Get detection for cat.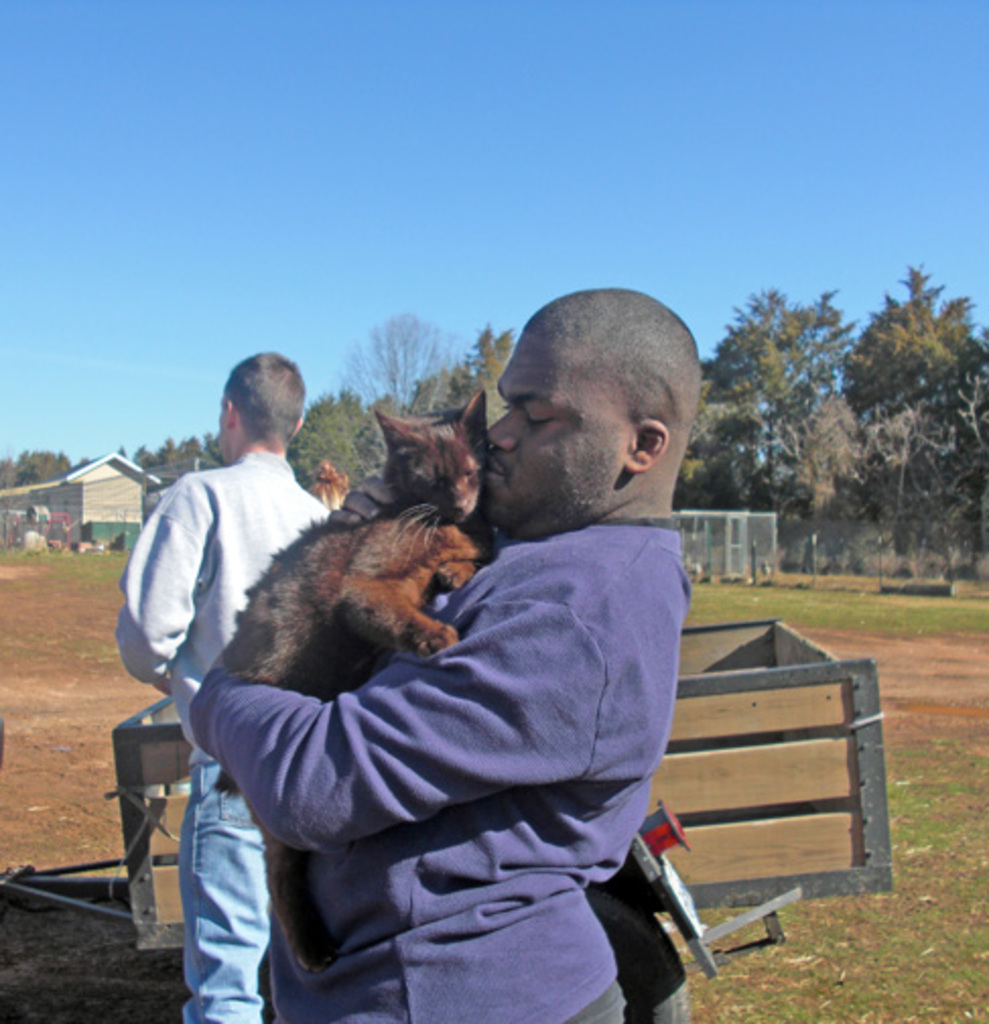
Detection: bbox(205, 392, 491, 977).
